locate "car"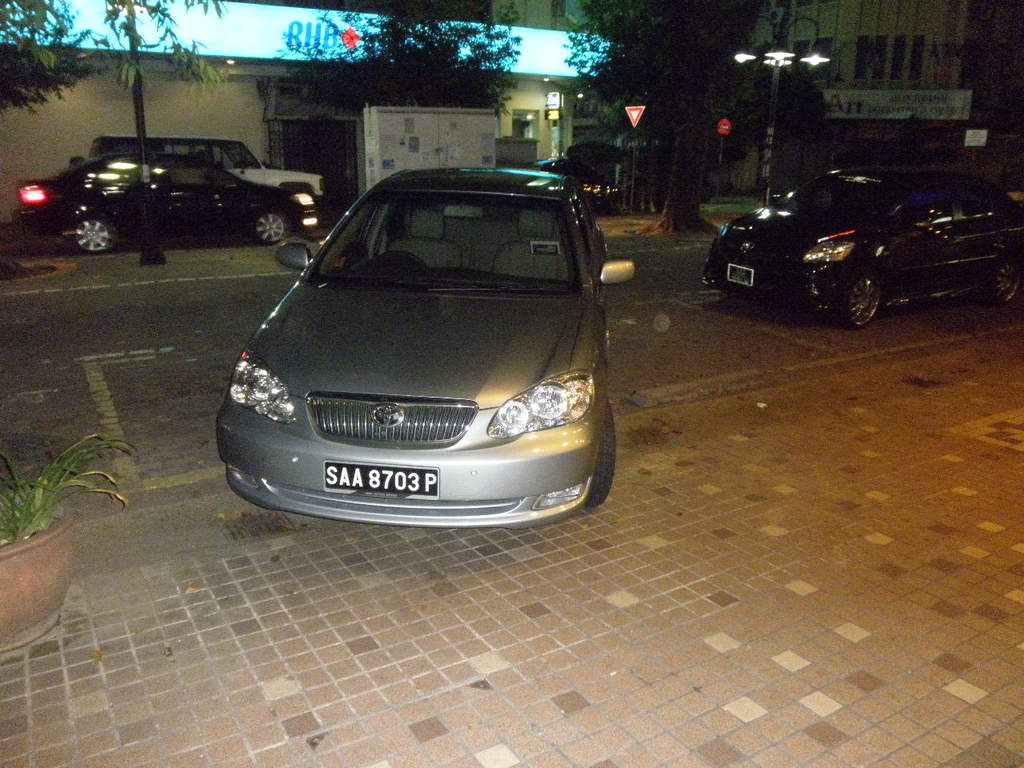
pyautogui.locateOnScreen(213, 164, 638, 534)
